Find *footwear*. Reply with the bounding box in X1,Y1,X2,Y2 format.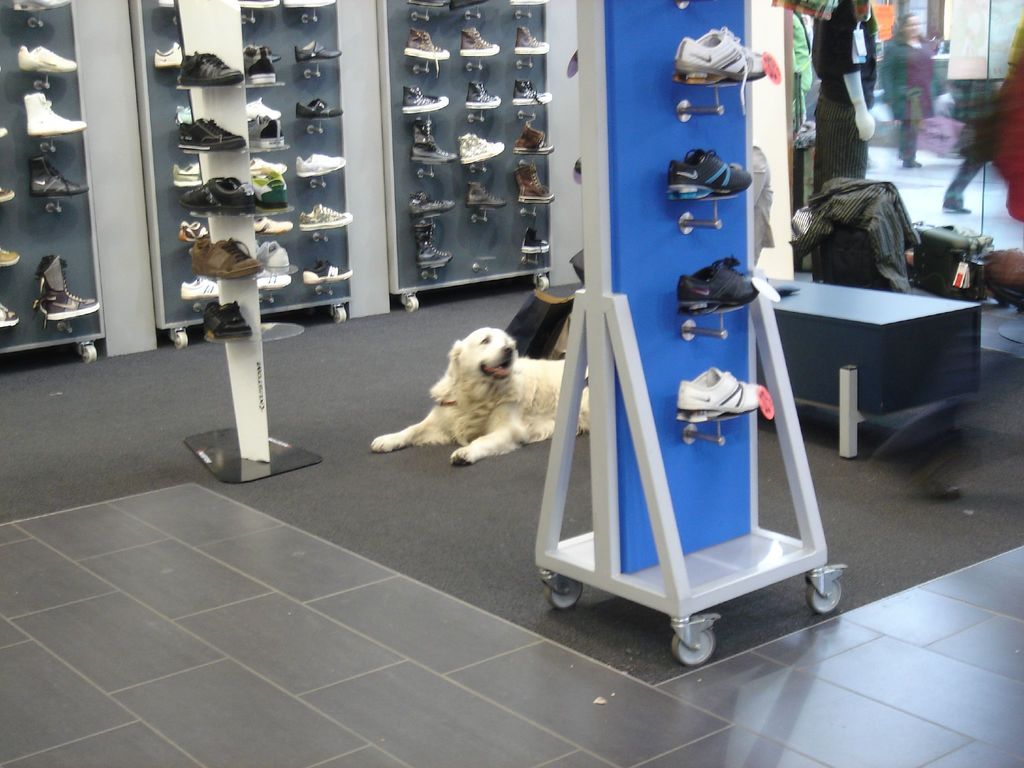
412,118,459,163.
